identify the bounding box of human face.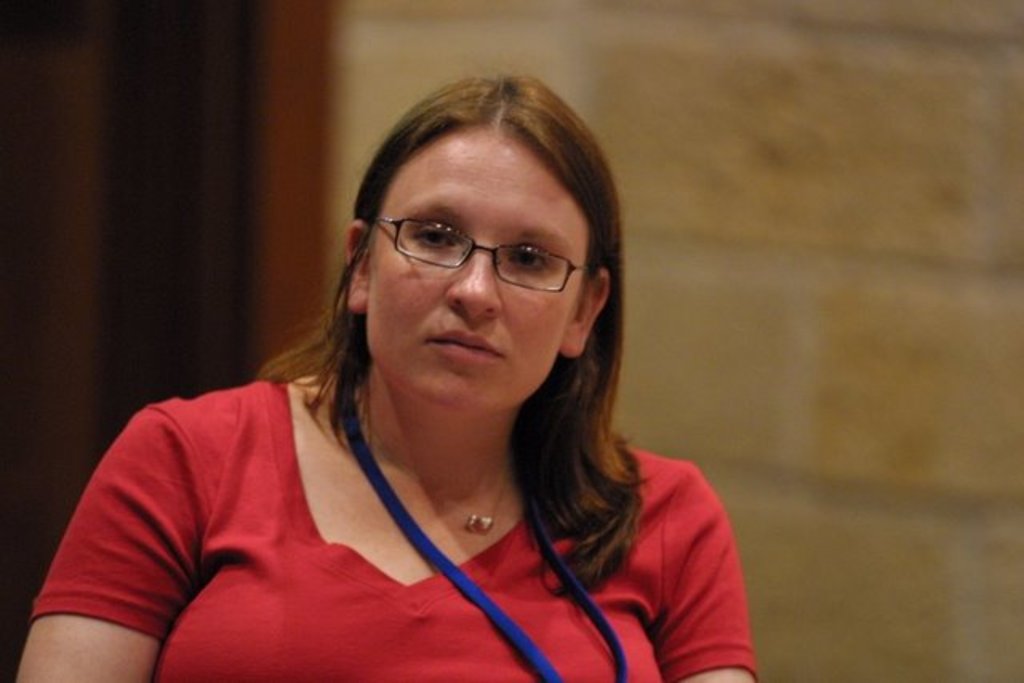
[362,128,589,416].
